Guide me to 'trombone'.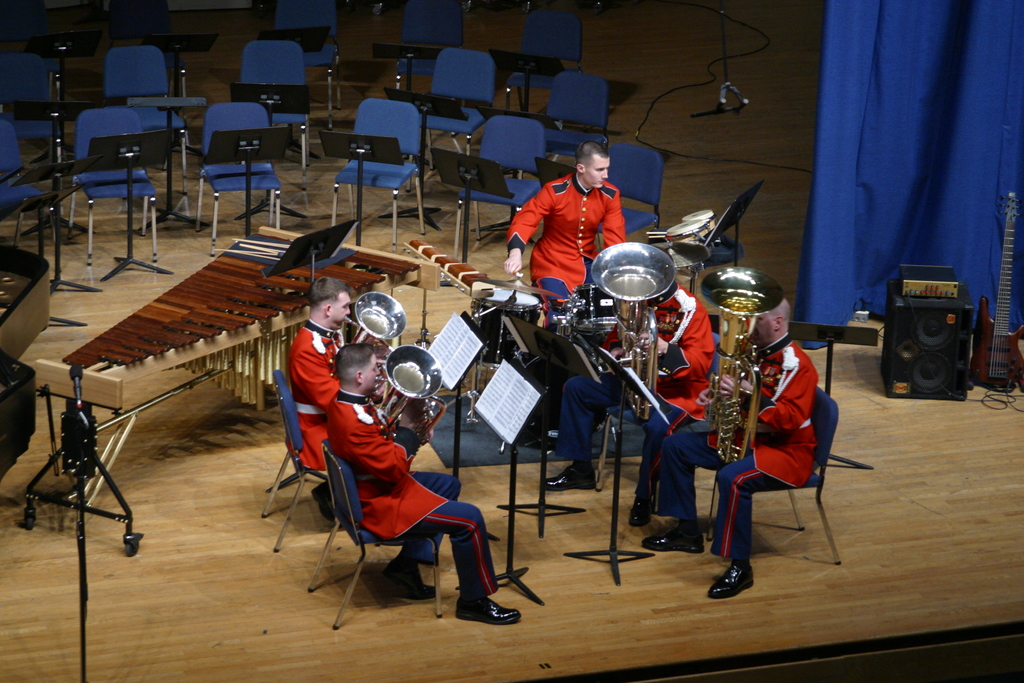
Guidance: {"x1": 703, "y1": 263, "x2": 784, "y2": 457}.
